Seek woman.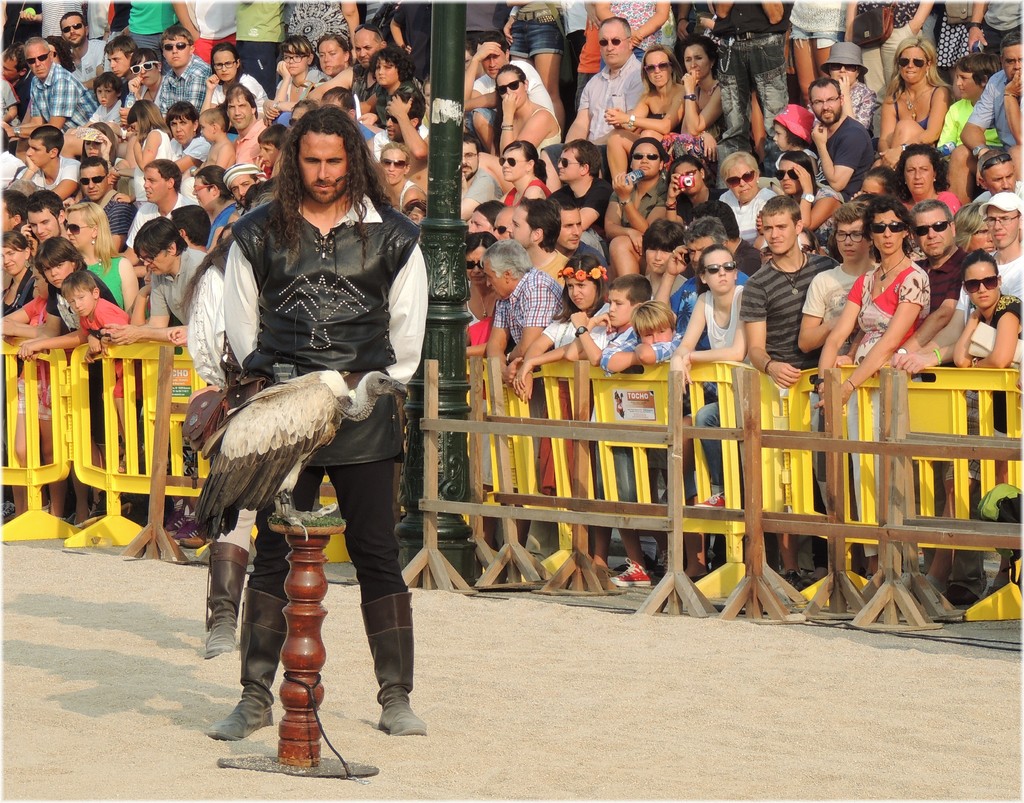
select_region(603, 42, 685, 139).
